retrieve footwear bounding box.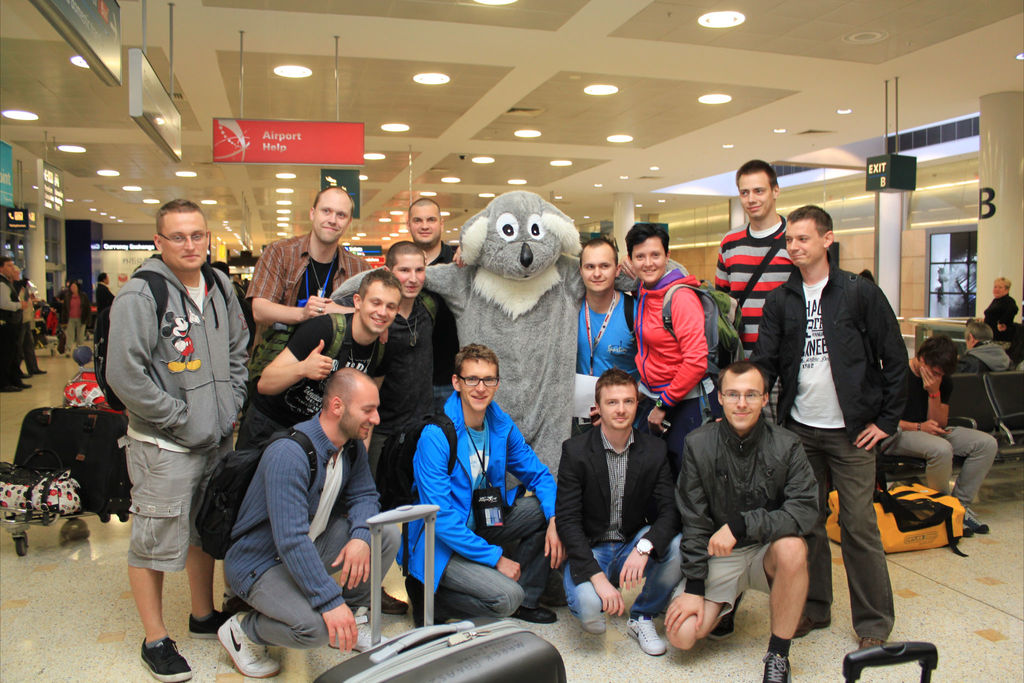
Bounding box: (511, 604, 557, 623).
